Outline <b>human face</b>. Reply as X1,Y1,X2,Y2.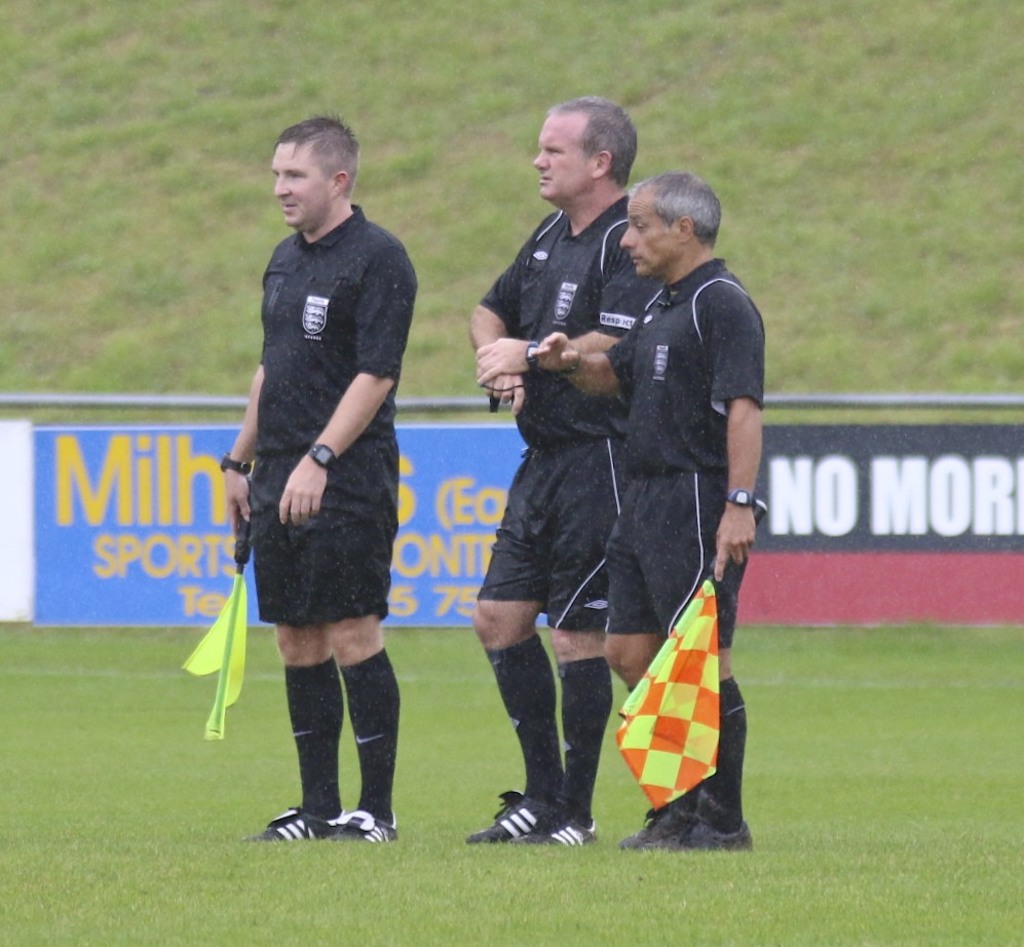
532,114,587,199.
